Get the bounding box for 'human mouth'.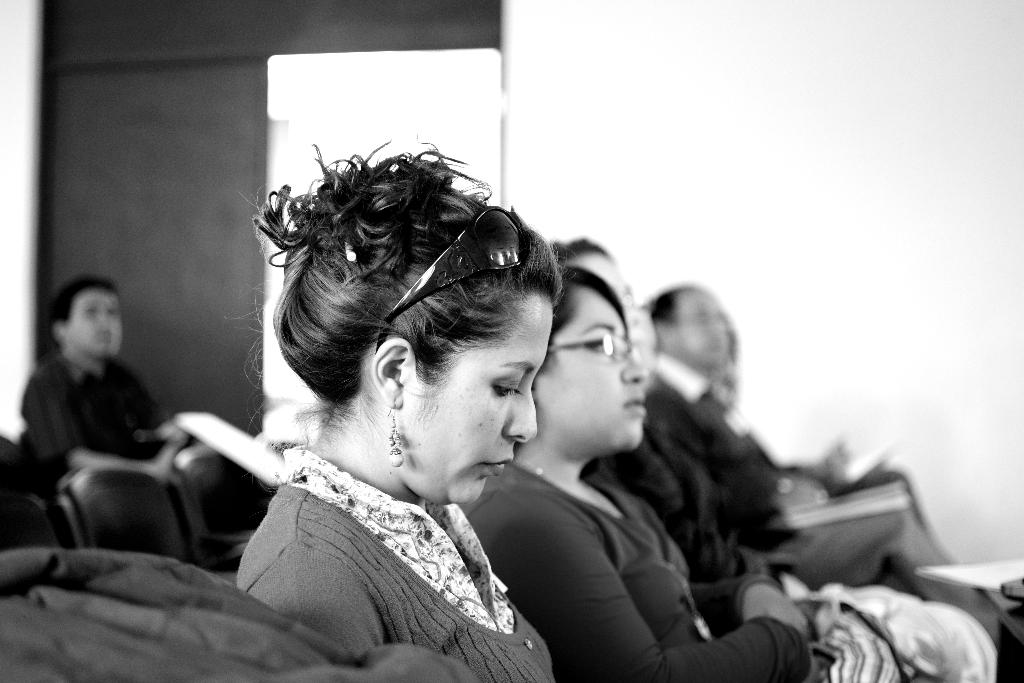
box(485, 461, 511, 473).
